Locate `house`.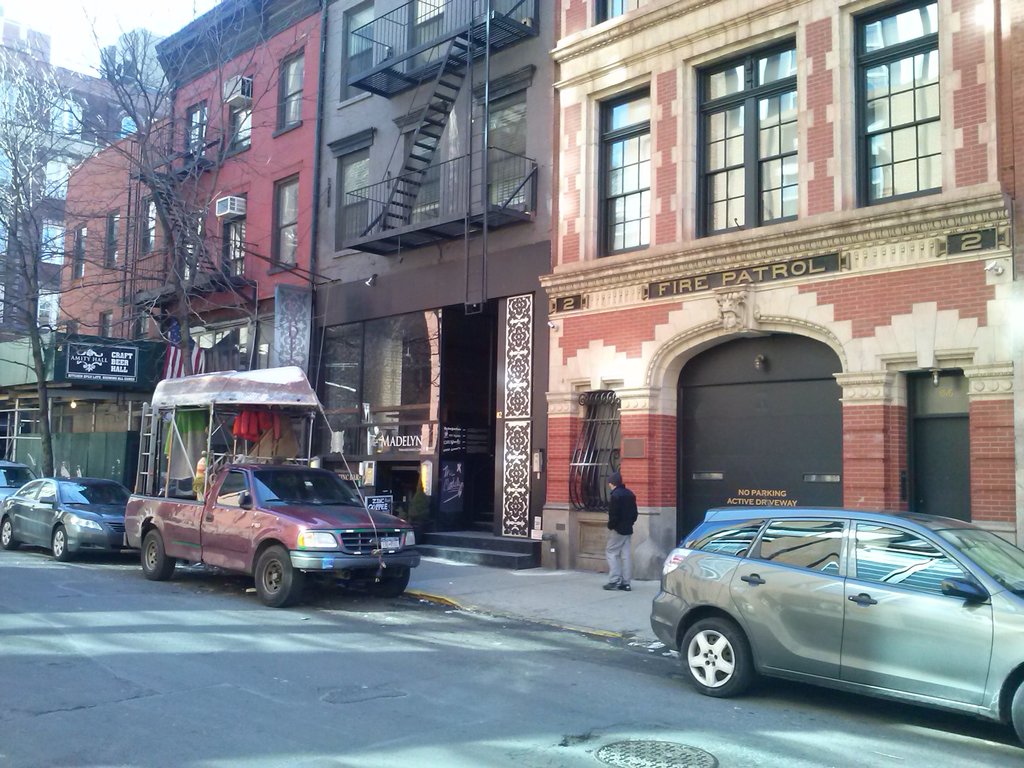
Bounding box: 492 0 1017 583.
